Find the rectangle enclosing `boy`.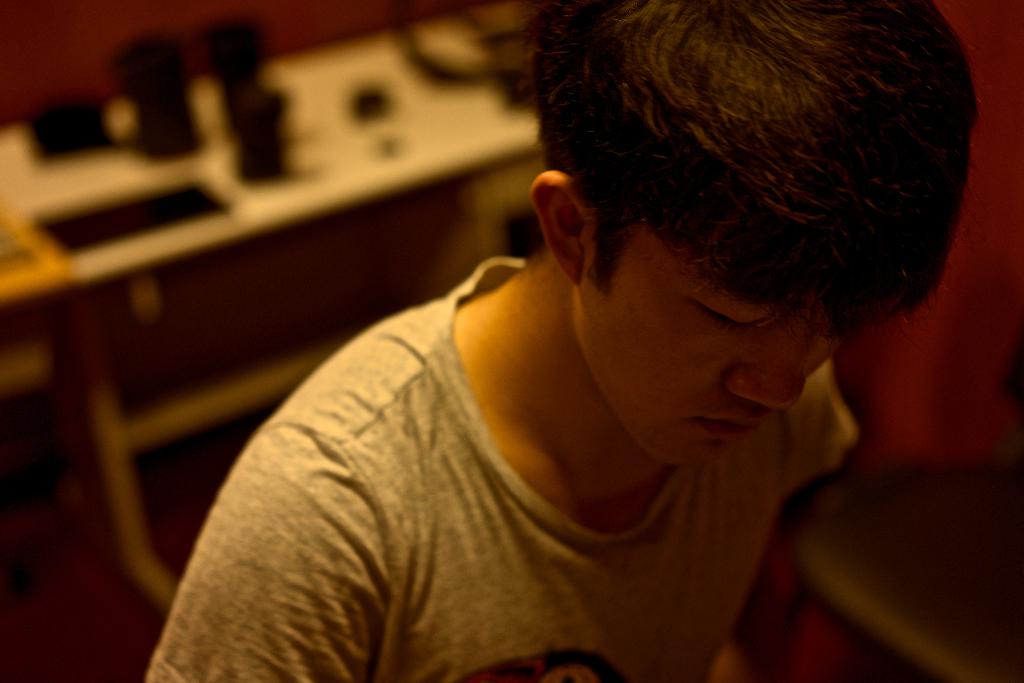
box=[220, 0, 986, 677].
